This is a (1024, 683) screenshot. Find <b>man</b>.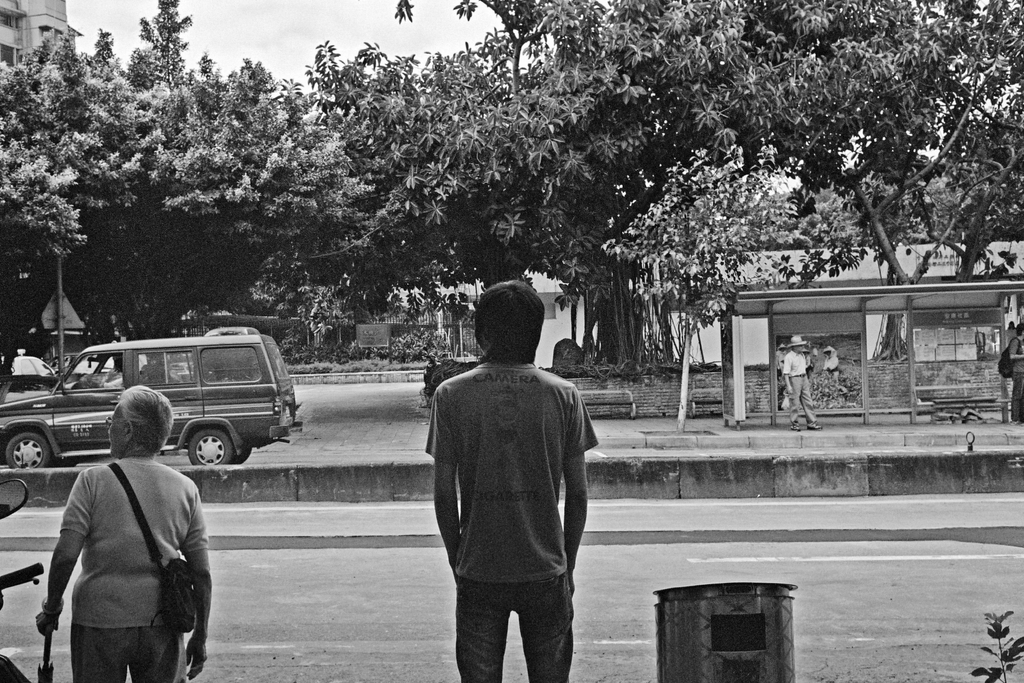
Bounding box: 1010,320,1023,425.
